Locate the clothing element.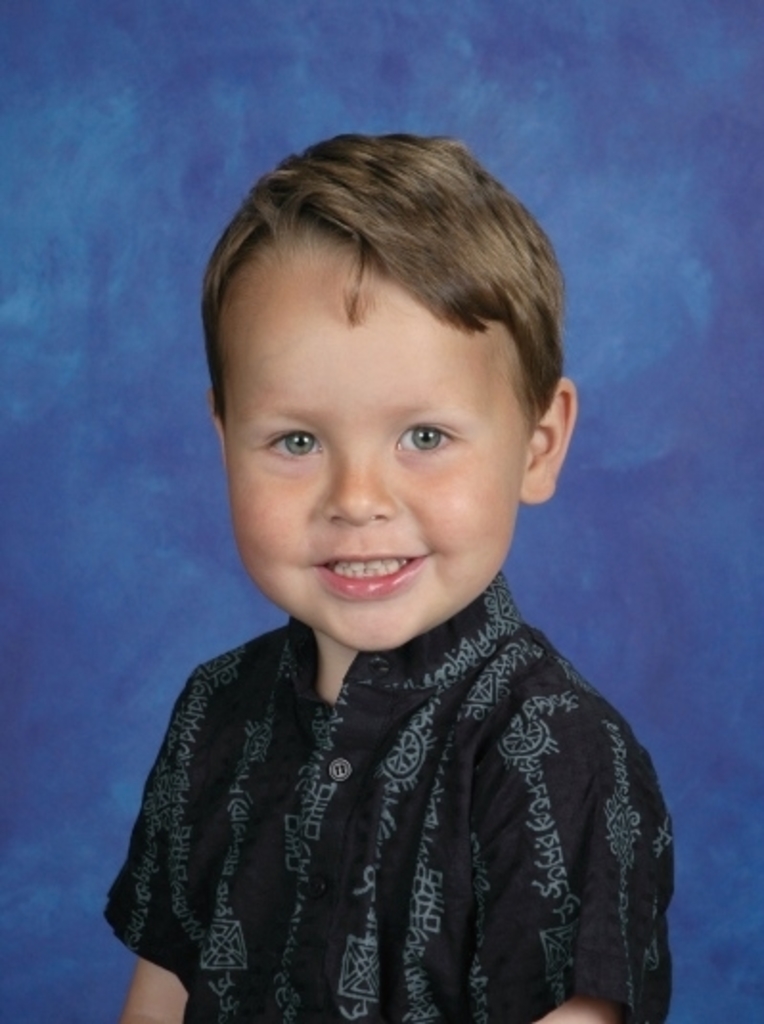
Element bbox: select_region(92, 542, 697, 1011).
